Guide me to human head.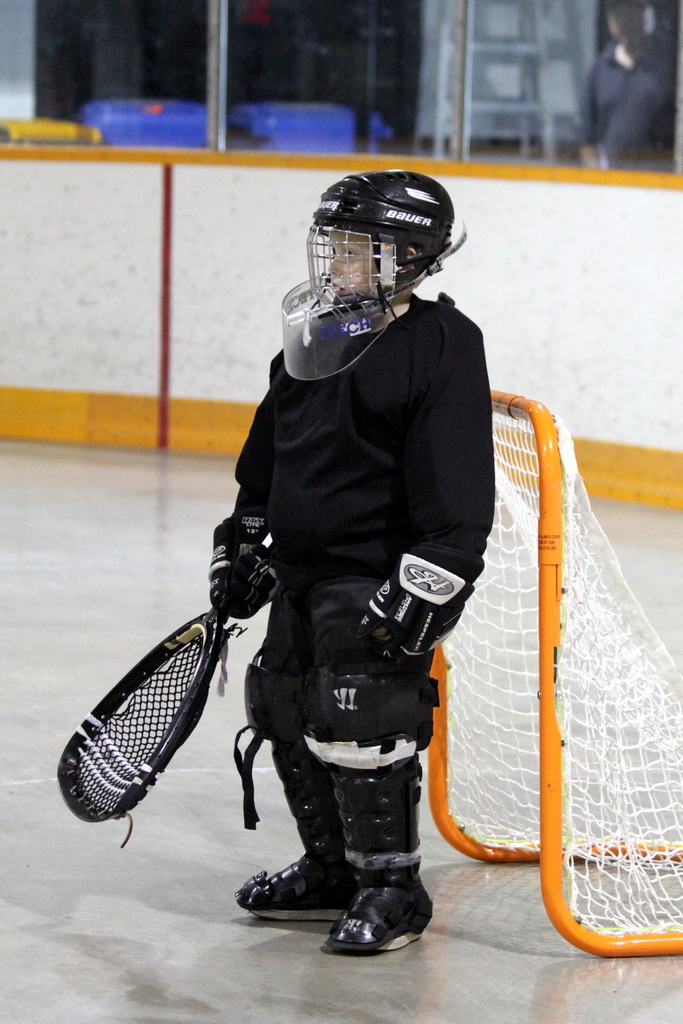
Guidance: (295,161,465,340).
